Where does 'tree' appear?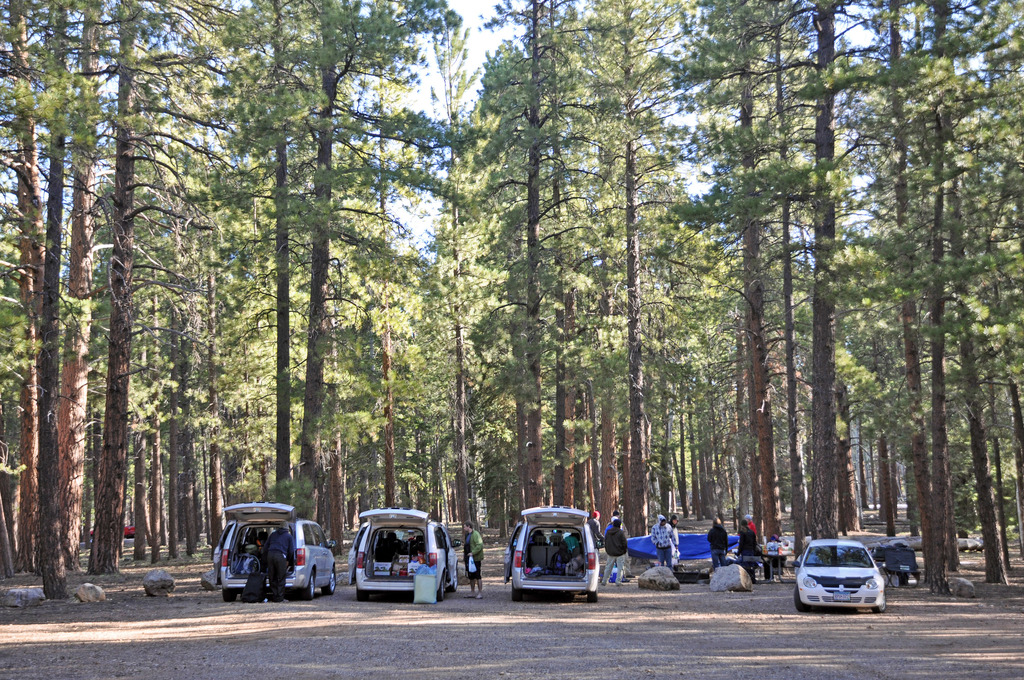
Appears at Rect(515, 0, 704, 553).
